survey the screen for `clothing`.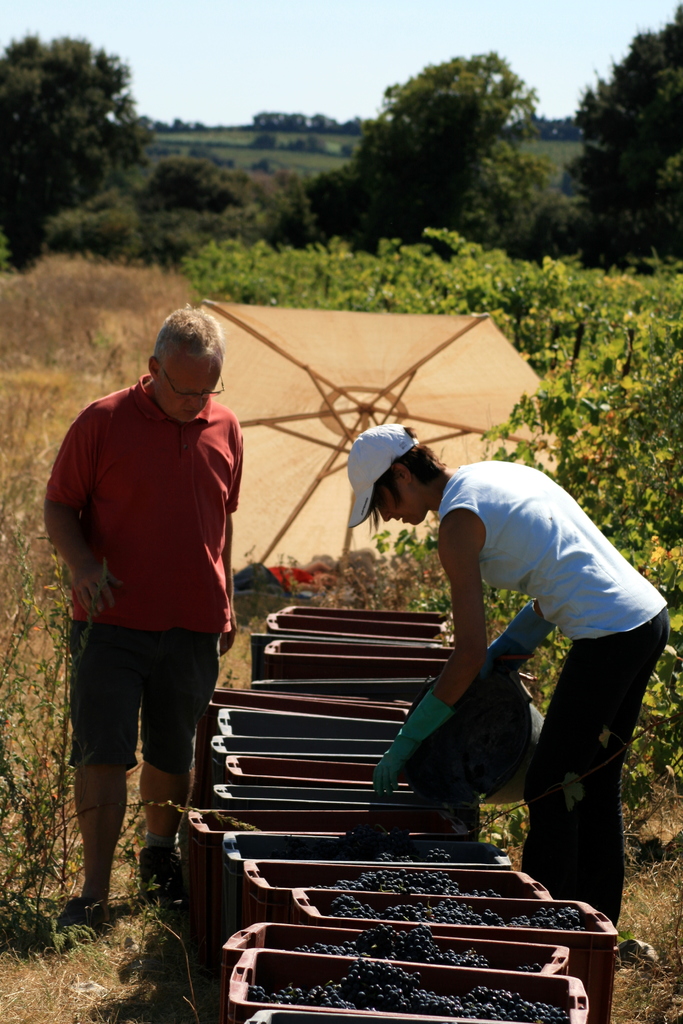
Survey found: (x1=49, y1=317, x2=251, y2=840).
